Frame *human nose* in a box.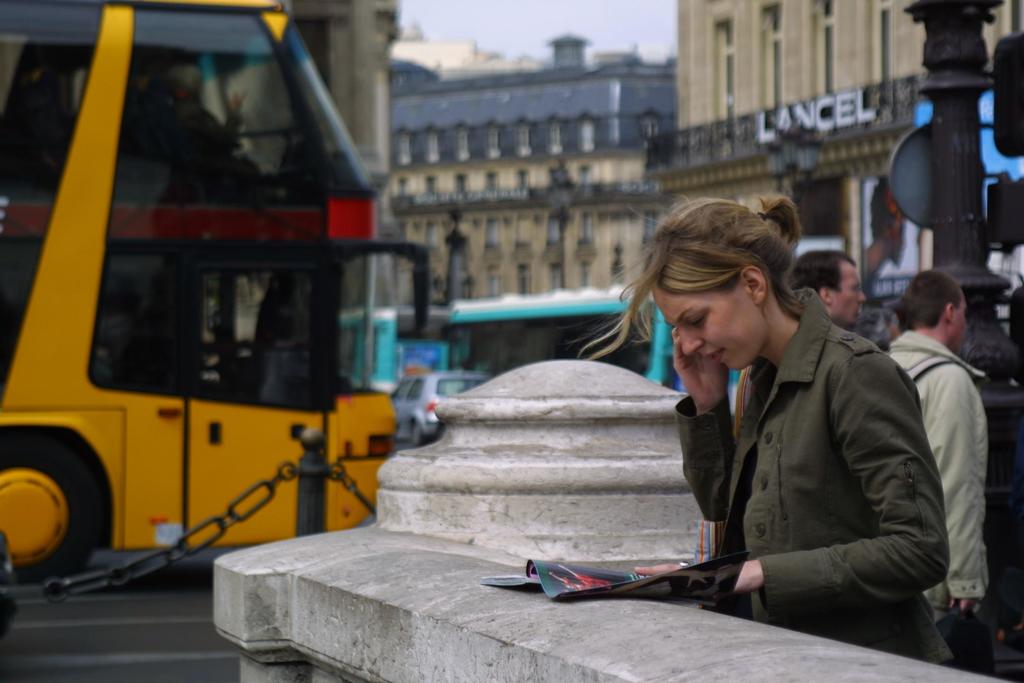
{"left": 675, "top": 324, "right": 707, "bottom": 359}.
